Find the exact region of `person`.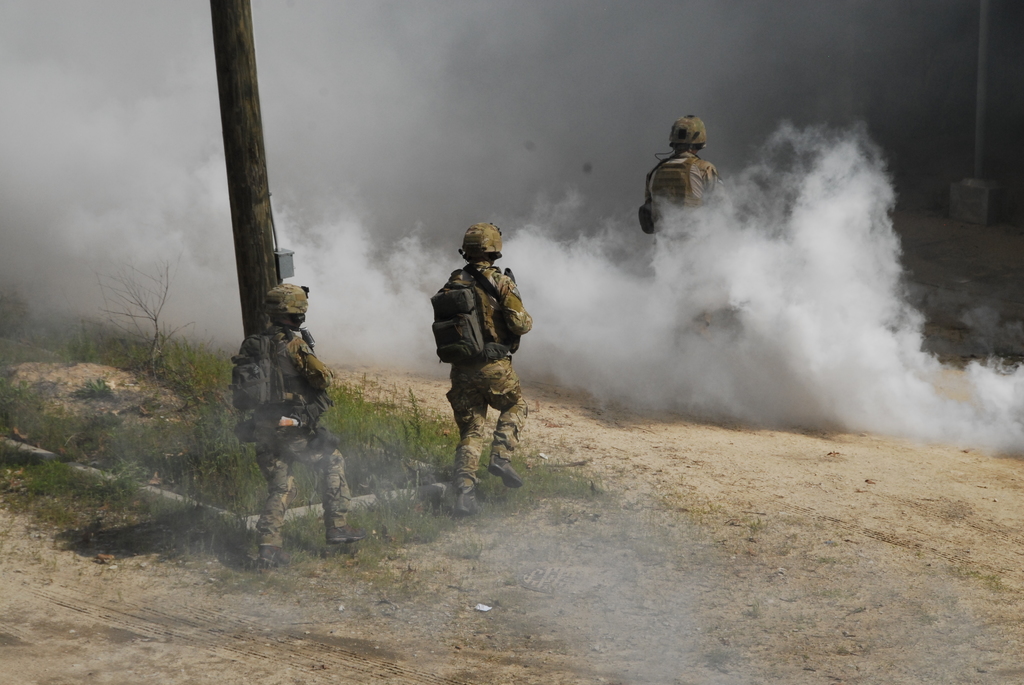
Exact region: pyautogui.locateOnScreen(440, 221, 532, 510).
